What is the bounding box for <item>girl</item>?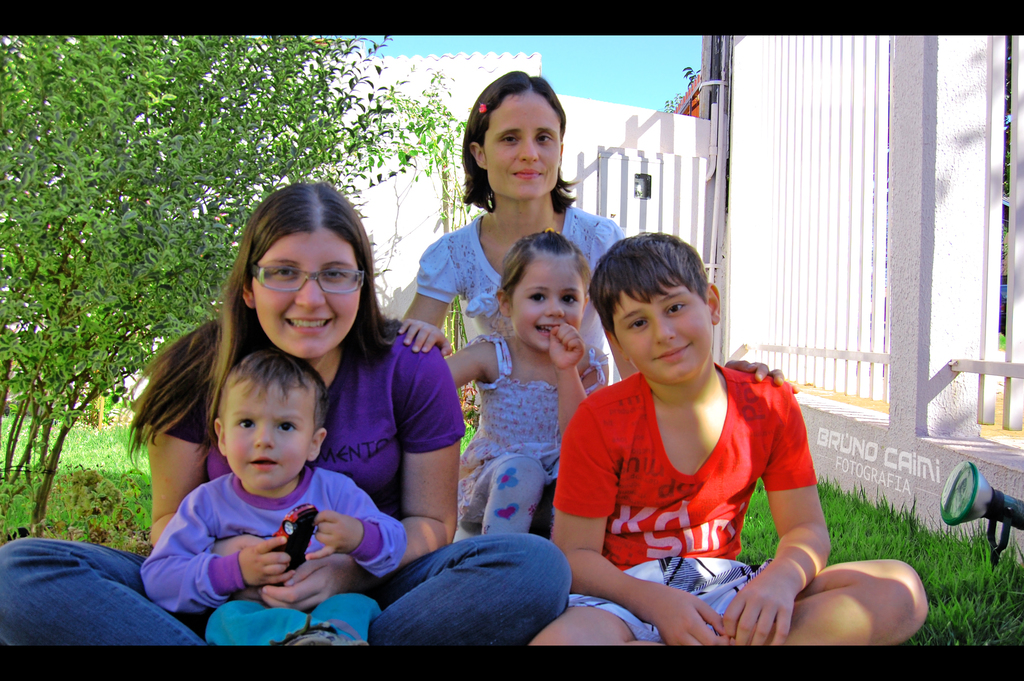
392 228 616 531.
